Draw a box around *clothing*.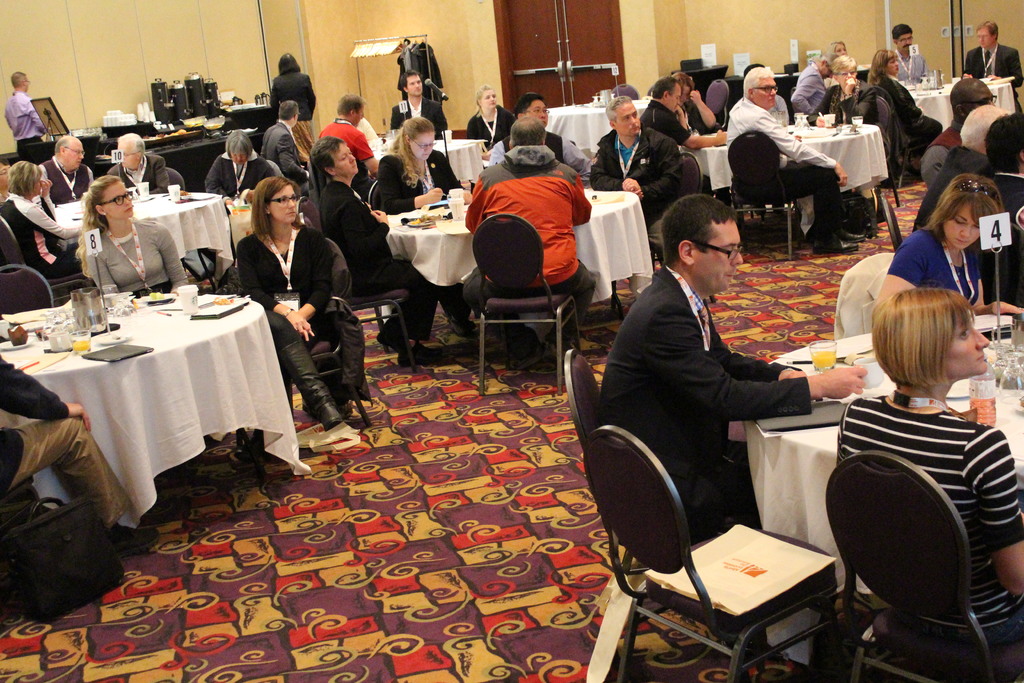
[left=474, top=150, right=592, bottom=294].
